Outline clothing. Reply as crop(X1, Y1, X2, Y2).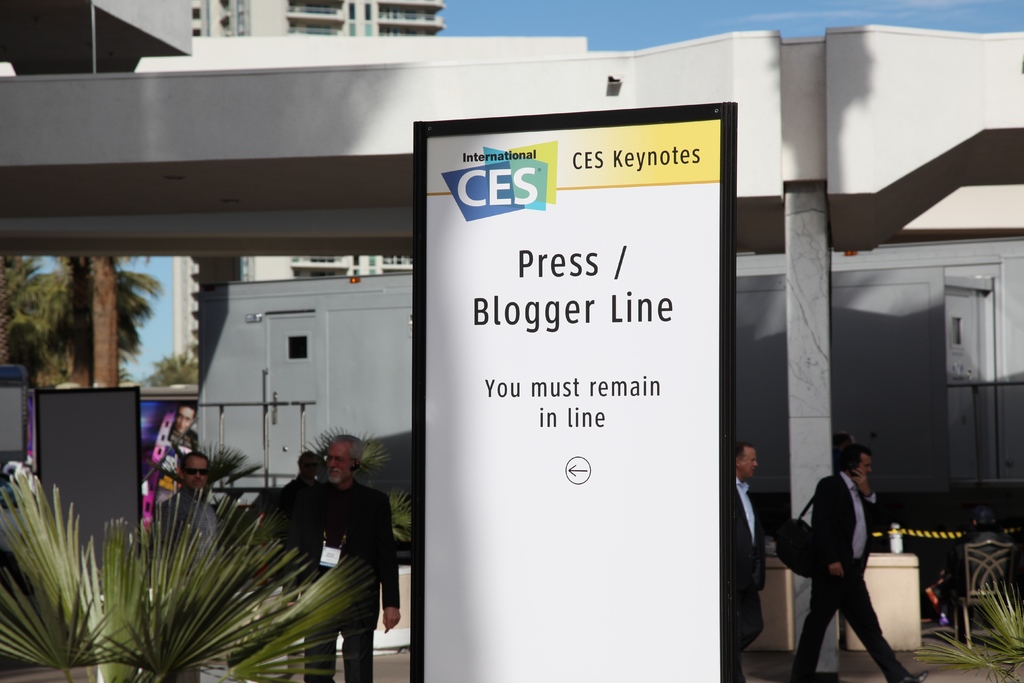
crop(271, 475, 310, 561).
